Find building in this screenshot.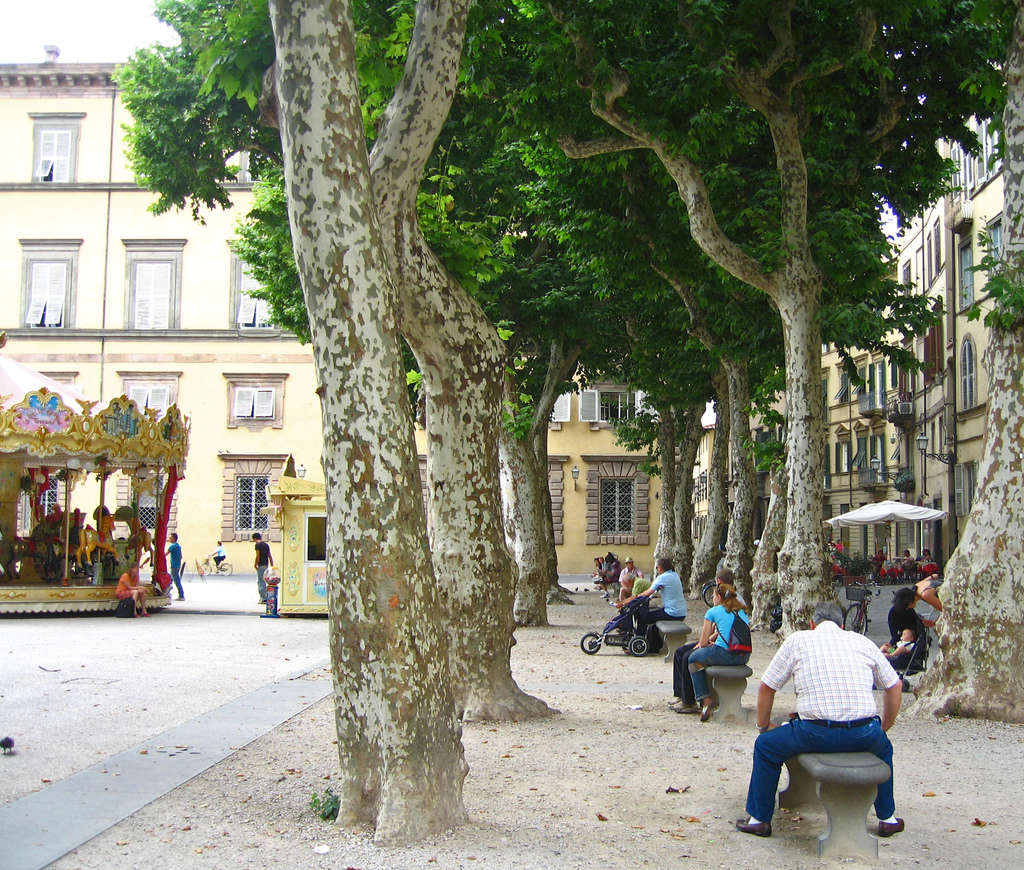
The bounding box for building is 0/63/1000/588.
